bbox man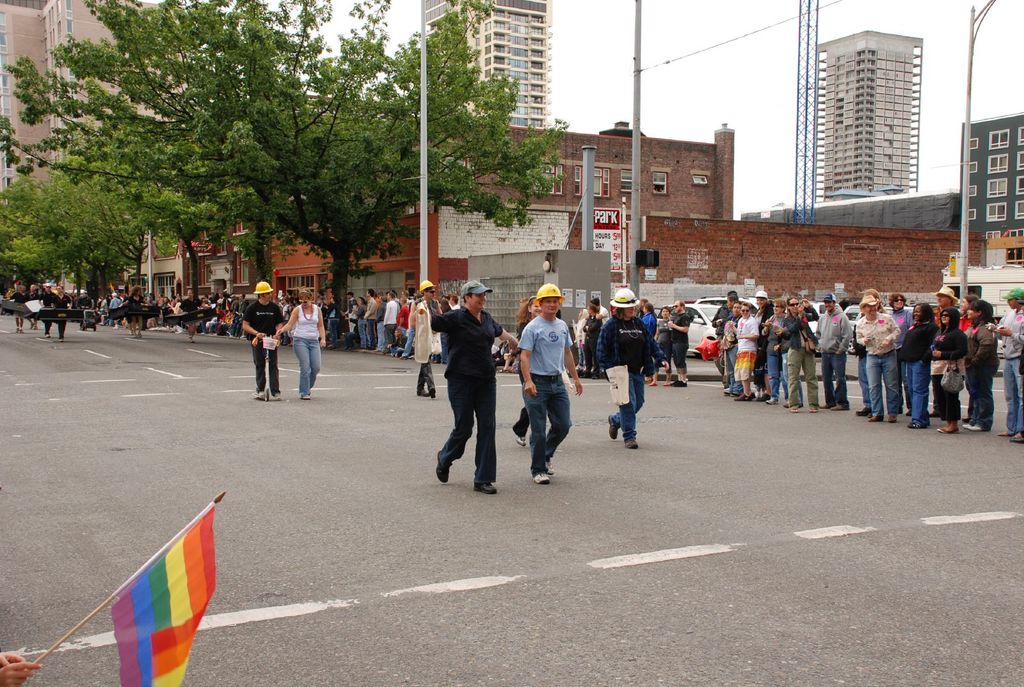
x1=447 y1=293 x2=461 y2=312
